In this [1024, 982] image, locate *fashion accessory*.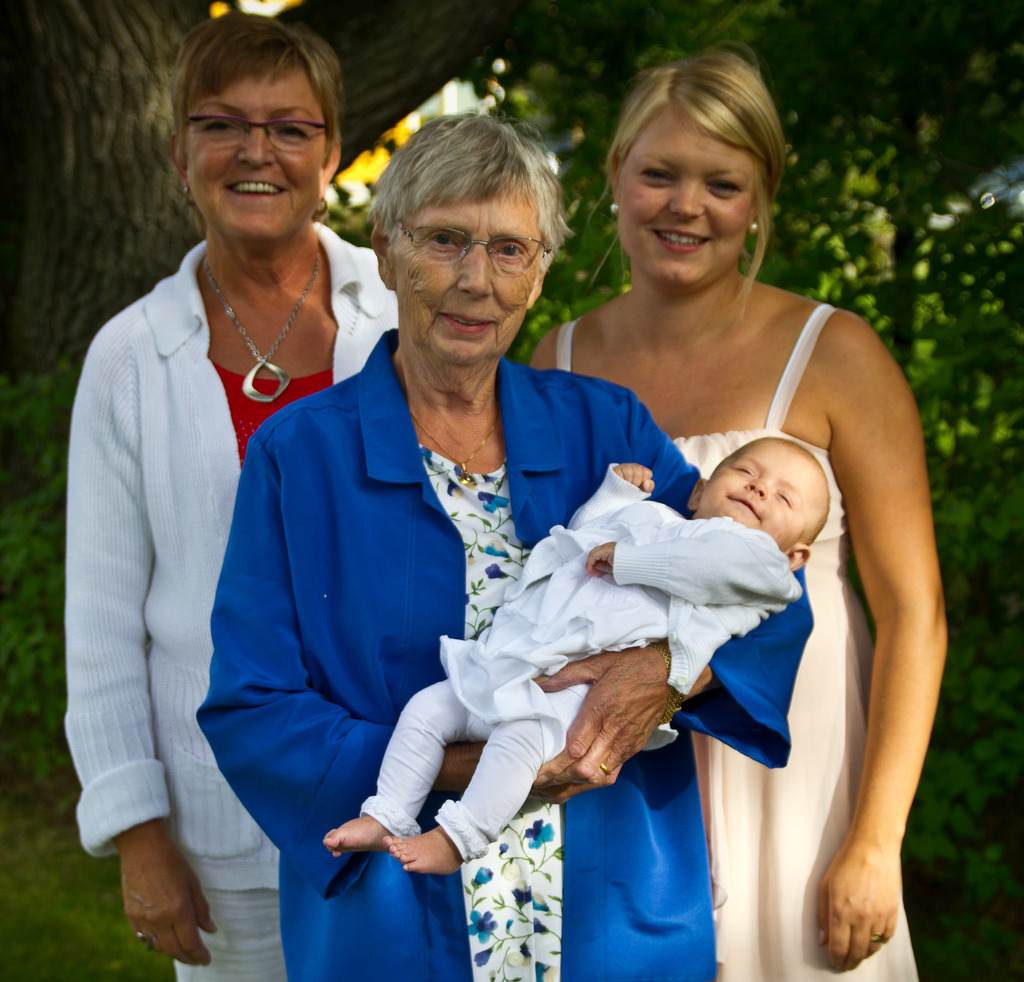
Bounding box: locate(310, 194, 330, 219).
